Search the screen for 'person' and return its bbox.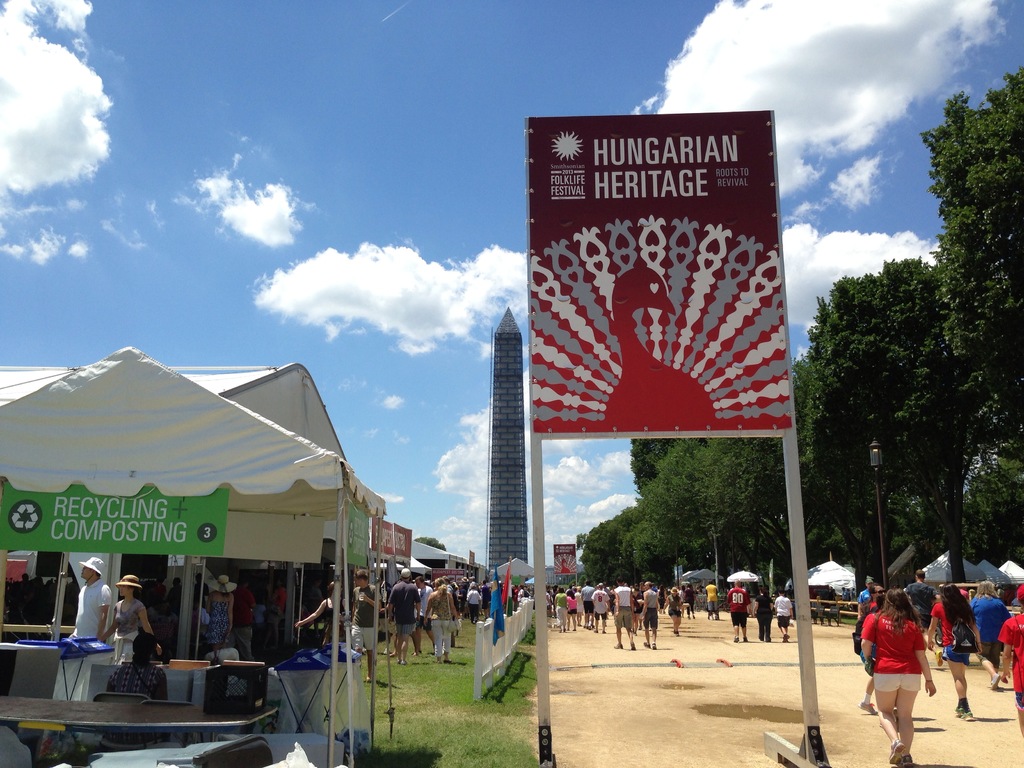
Found: Rect(164, 574, 184, 635).
